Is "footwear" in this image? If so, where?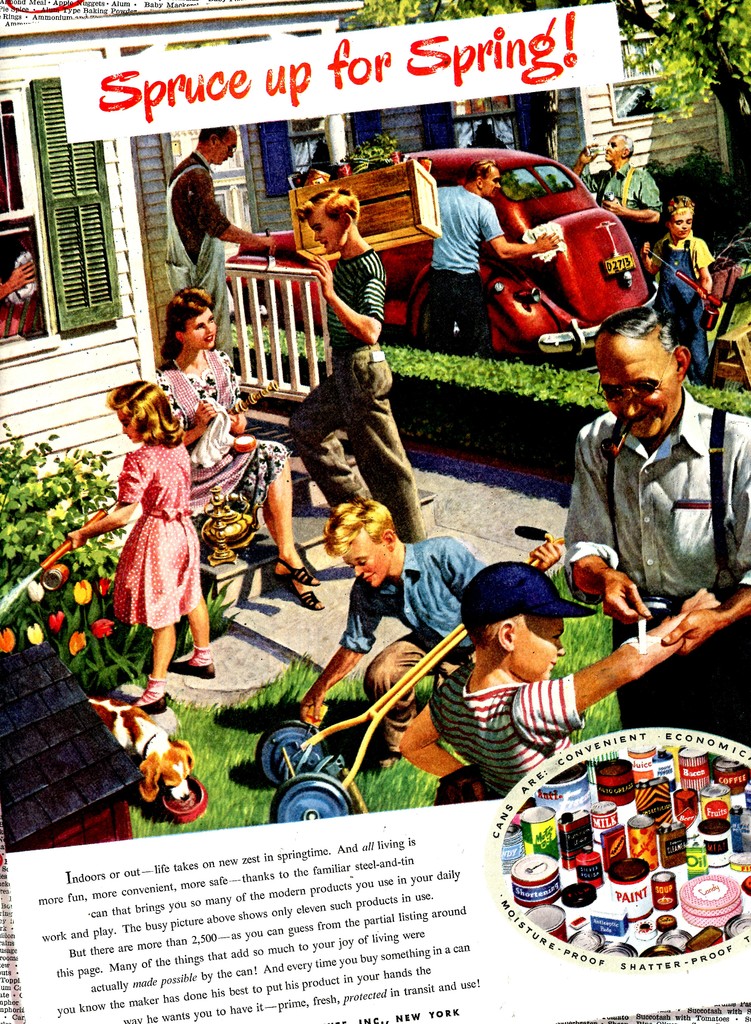
Yes, at [x1=288, y1=578, x2=323, y2=609].
